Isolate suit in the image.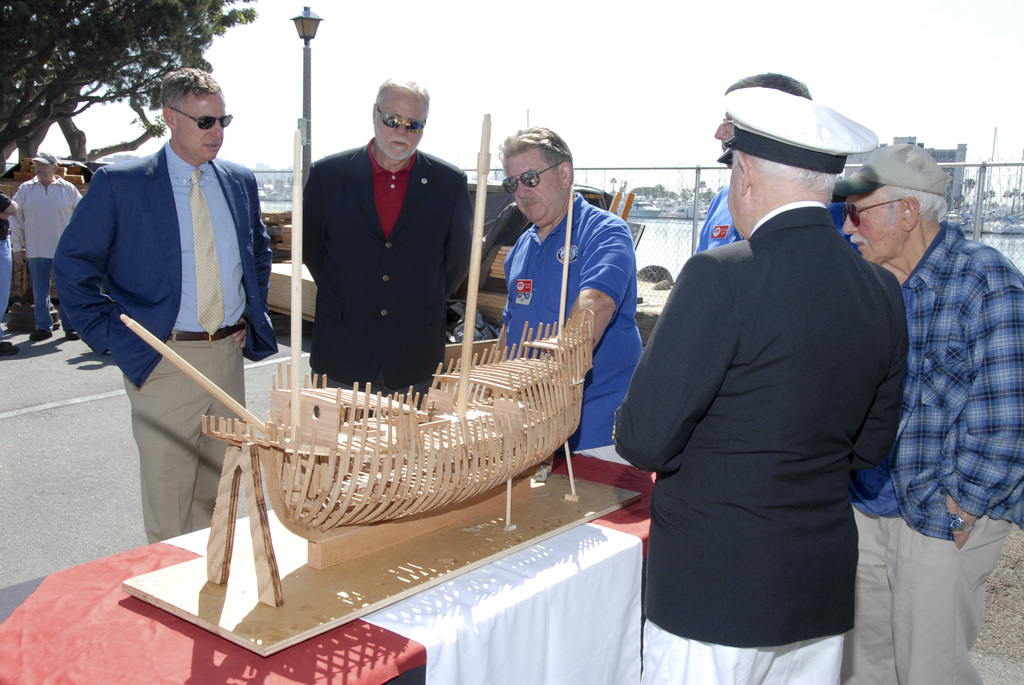
Isolated region: [49,135,283,547].
